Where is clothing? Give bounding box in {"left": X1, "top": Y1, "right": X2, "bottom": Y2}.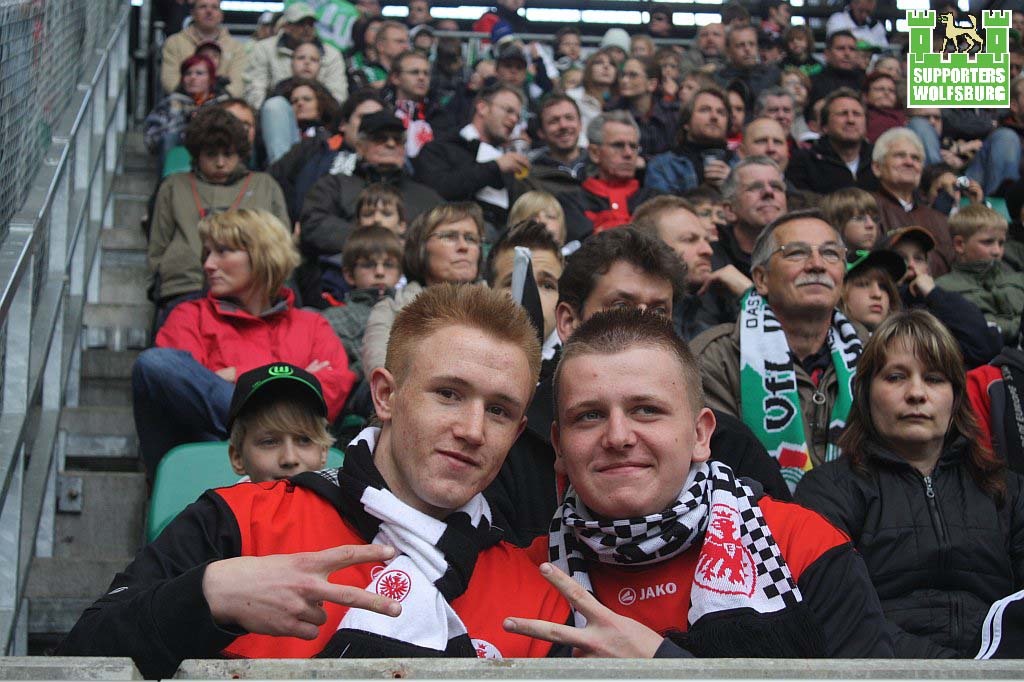
{"left": 54, "top": 427, "right": 577, "bottom": 660}.
